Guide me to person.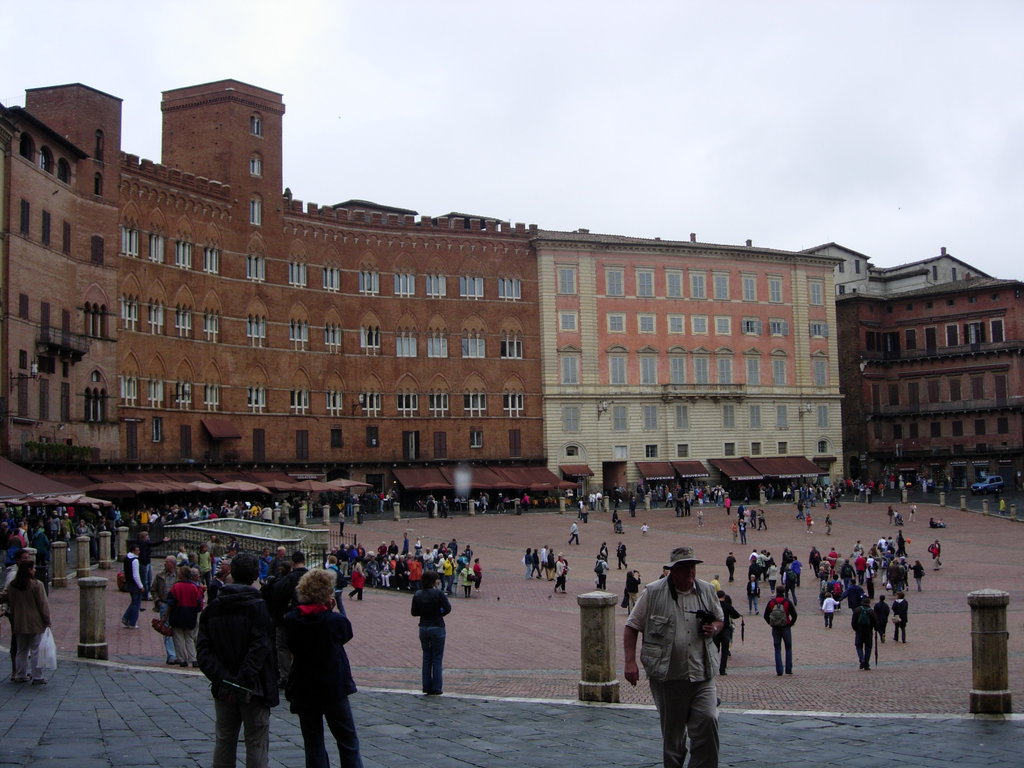
Guidance: bbox=(120, 545, 143, 629).
